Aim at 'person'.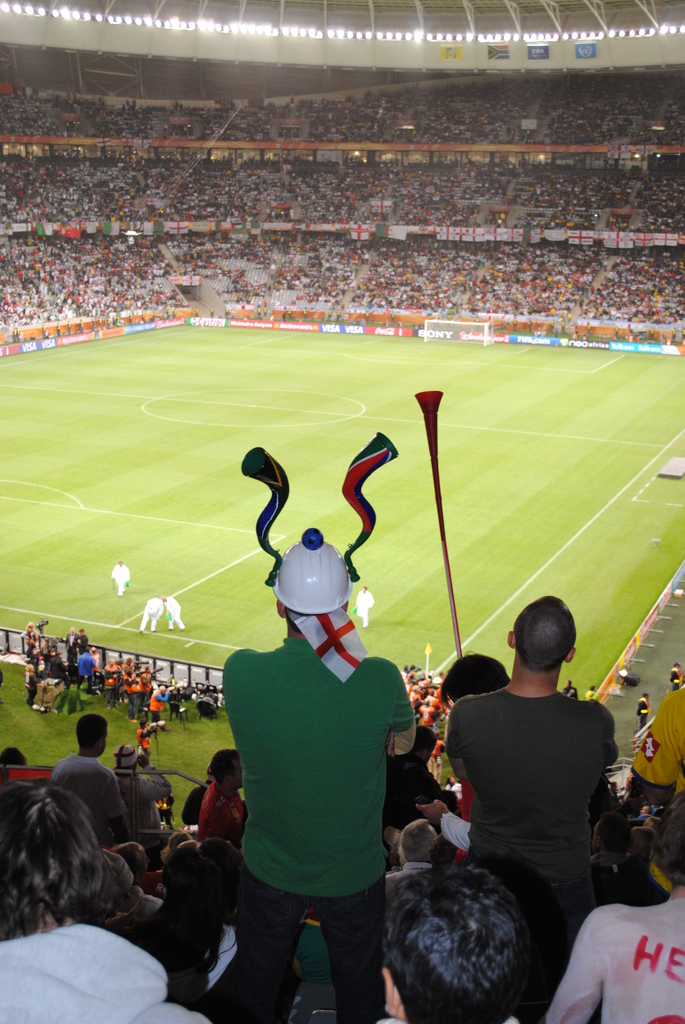
Aimed at bbox=[630, 694, 670, 729].
